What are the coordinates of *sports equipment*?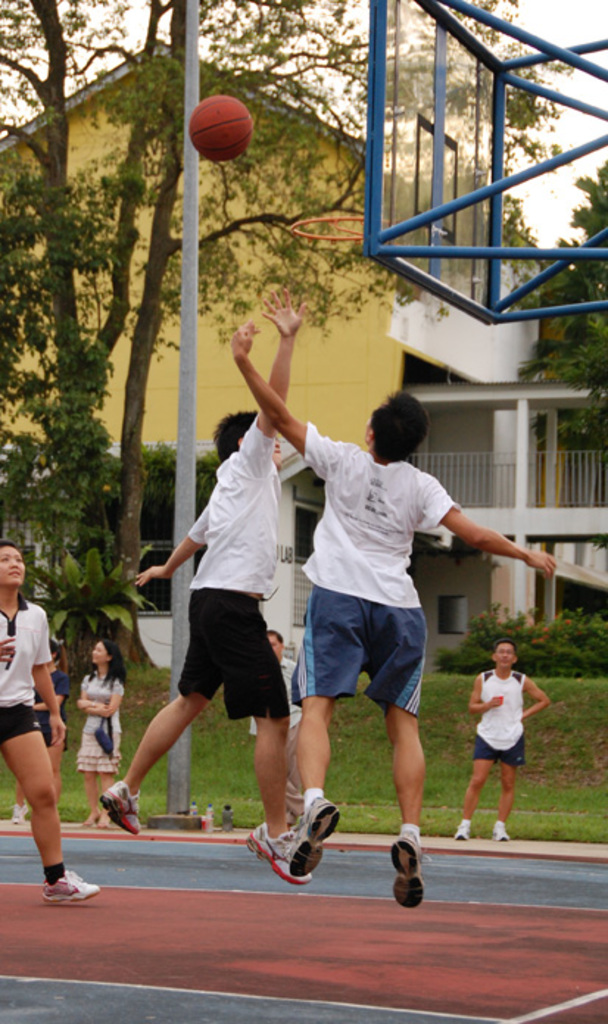
box=[106, 780, 143, 831].
